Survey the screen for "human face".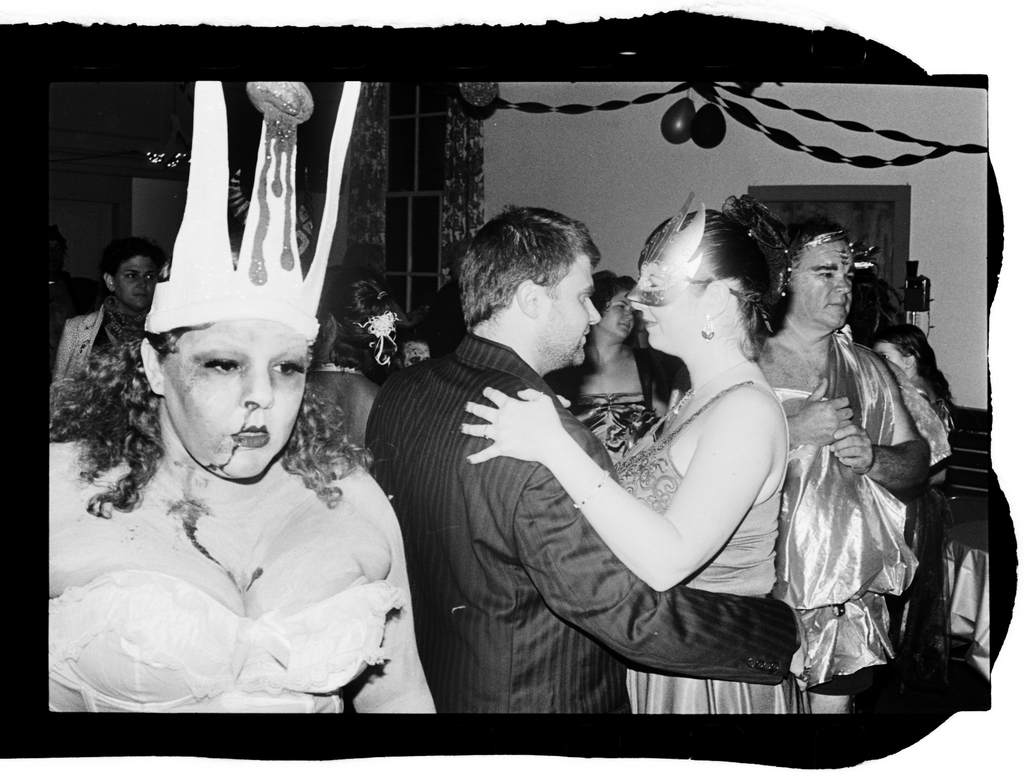
Survey found: x1=117, y1=252, x2=154, y2=313.
